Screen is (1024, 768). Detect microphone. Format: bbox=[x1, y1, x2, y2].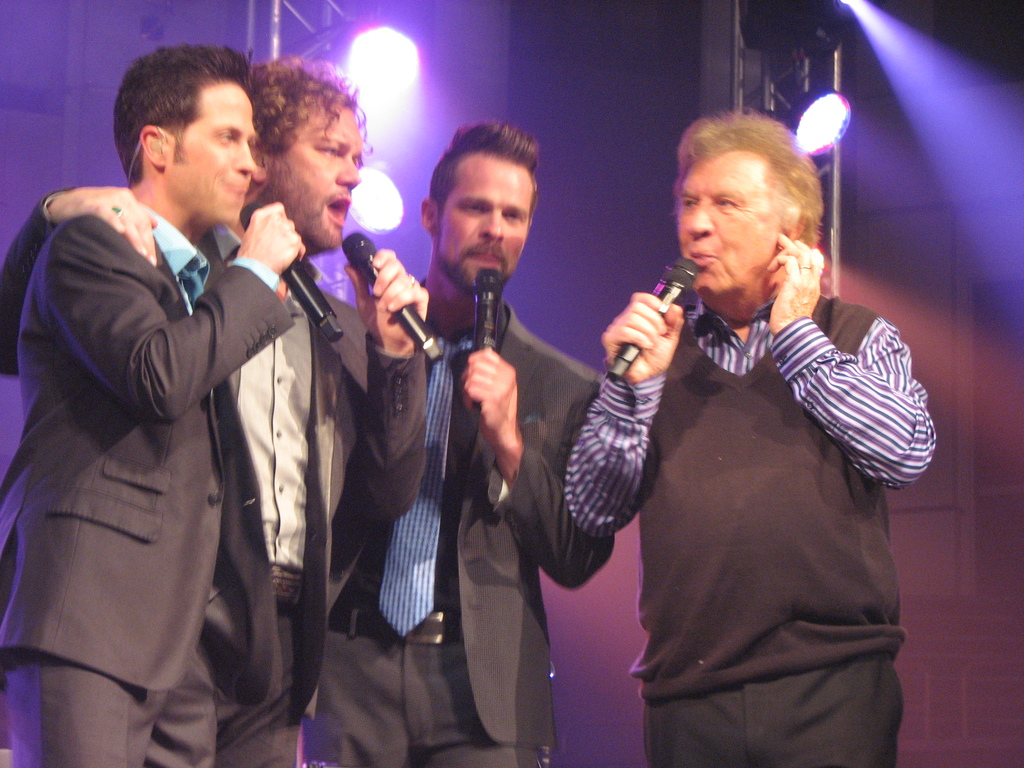
bbox=[337, 234, 445, 361].
